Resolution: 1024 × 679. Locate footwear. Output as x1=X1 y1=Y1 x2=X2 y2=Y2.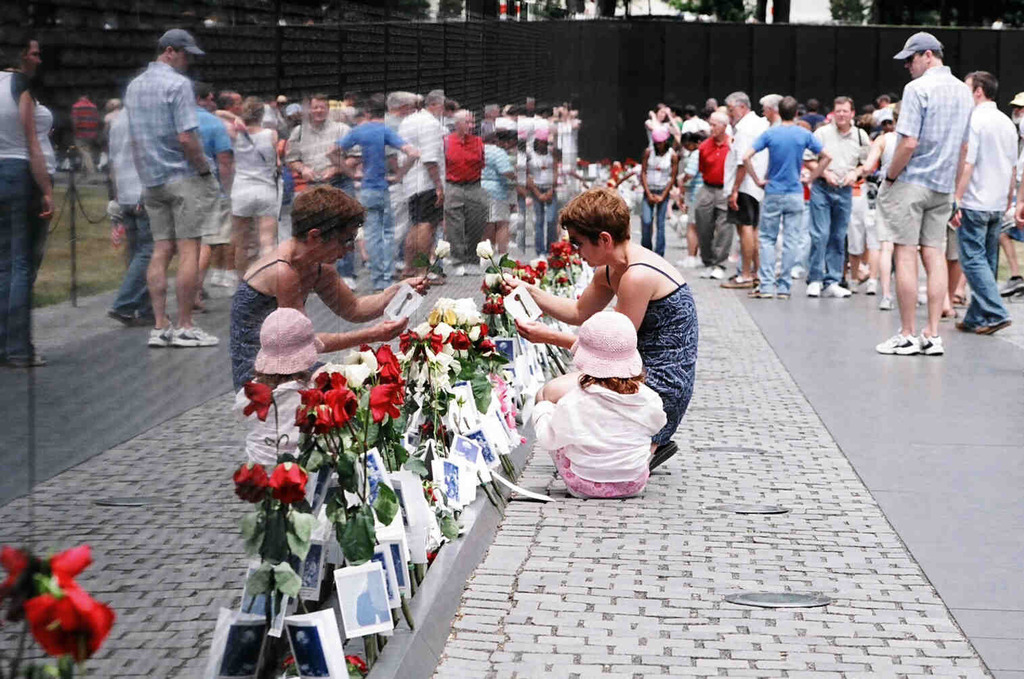
x1=917 y1=332 x2=945 y2=357.
